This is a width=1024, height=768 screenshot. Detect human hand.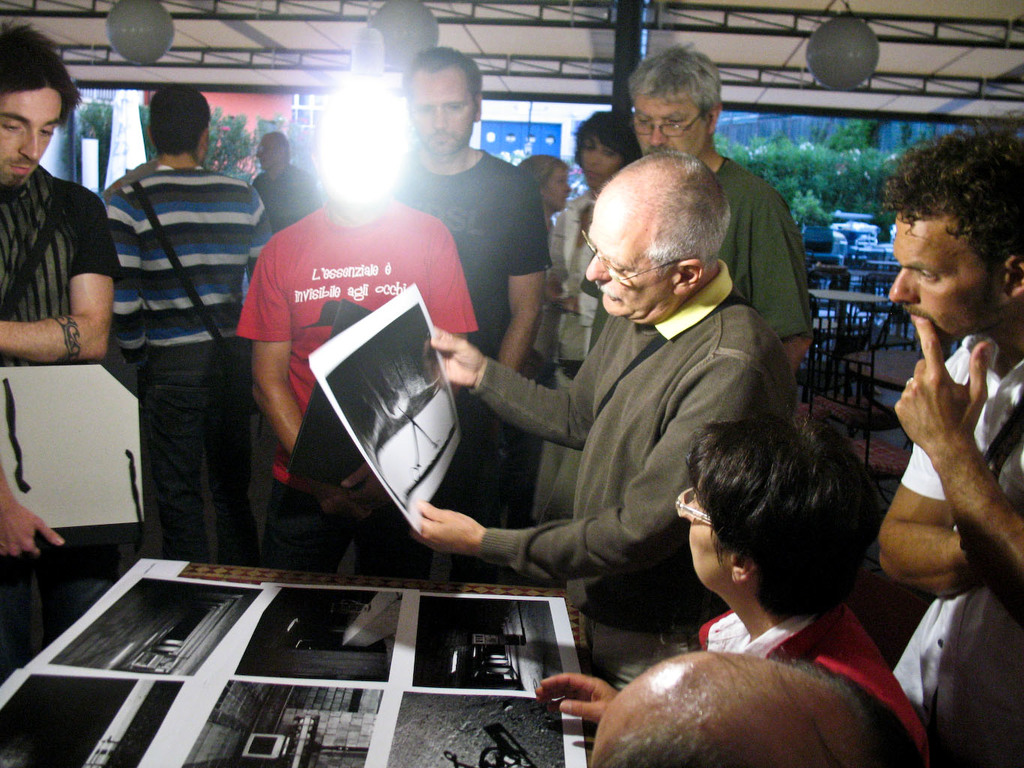
bbox=(0, 503, 67, 566).
